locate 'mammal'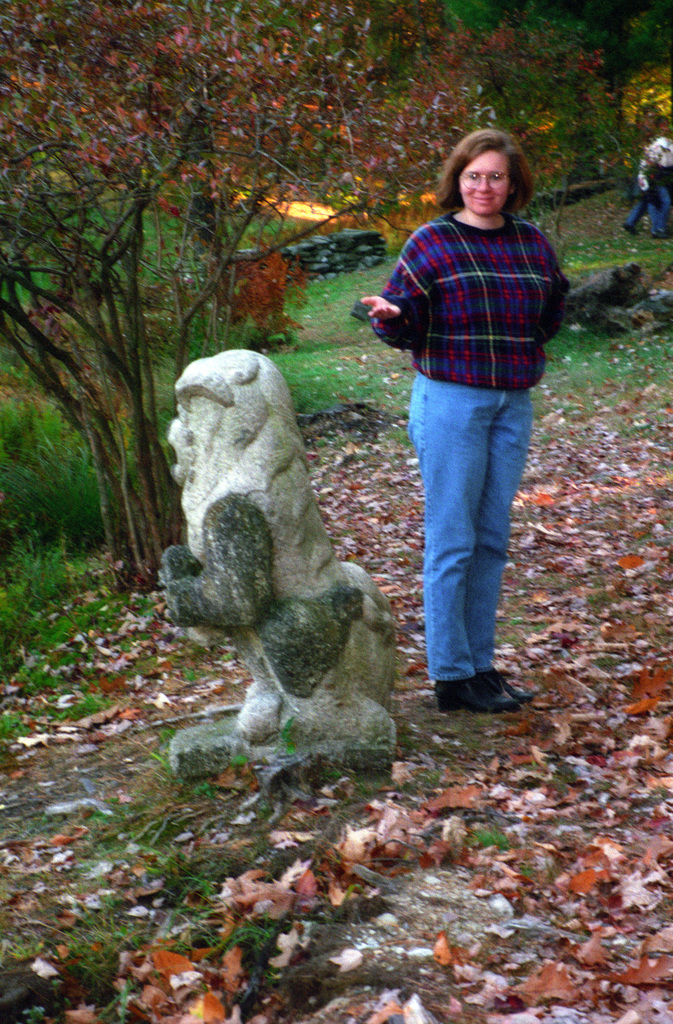
select_region(157, 342, 406, 754)
